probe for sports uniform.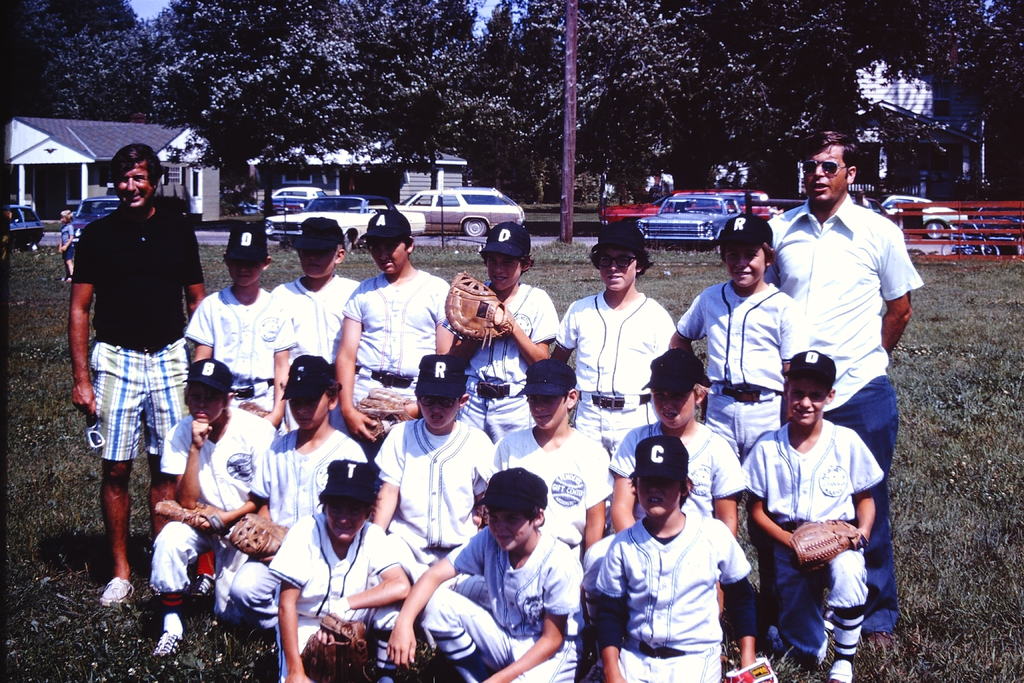
Probe result: bbox=(593, 512, 771, 682).
